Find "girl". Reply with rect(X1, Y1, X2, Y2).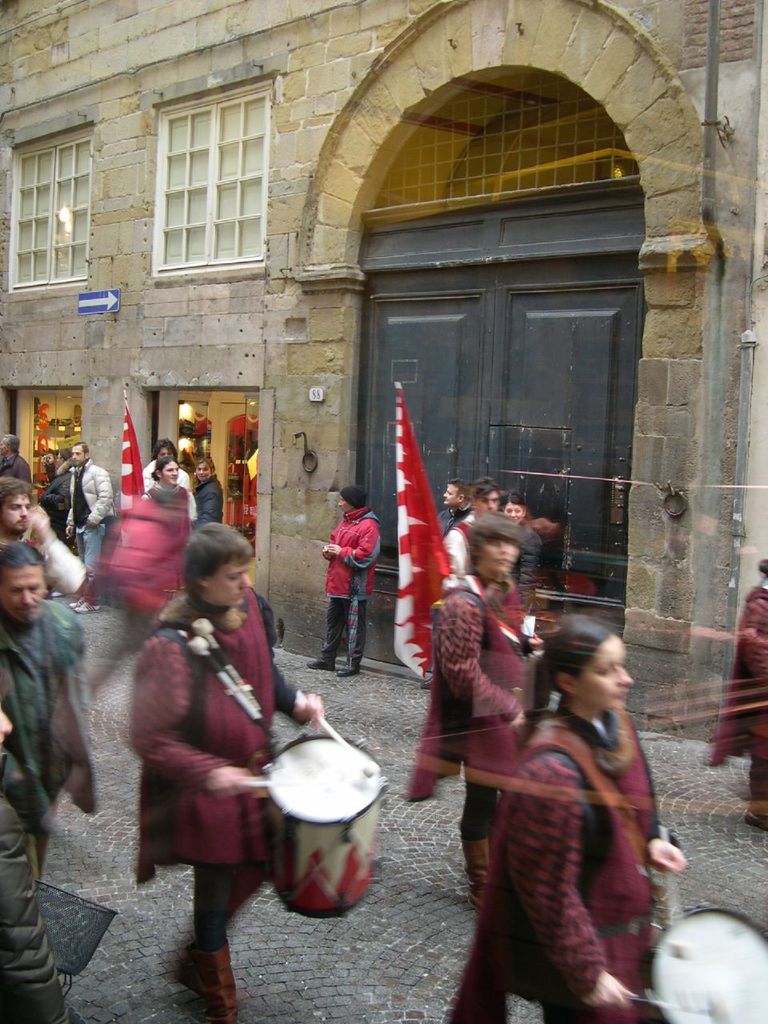
rect(442, 614, 690, 1017).
